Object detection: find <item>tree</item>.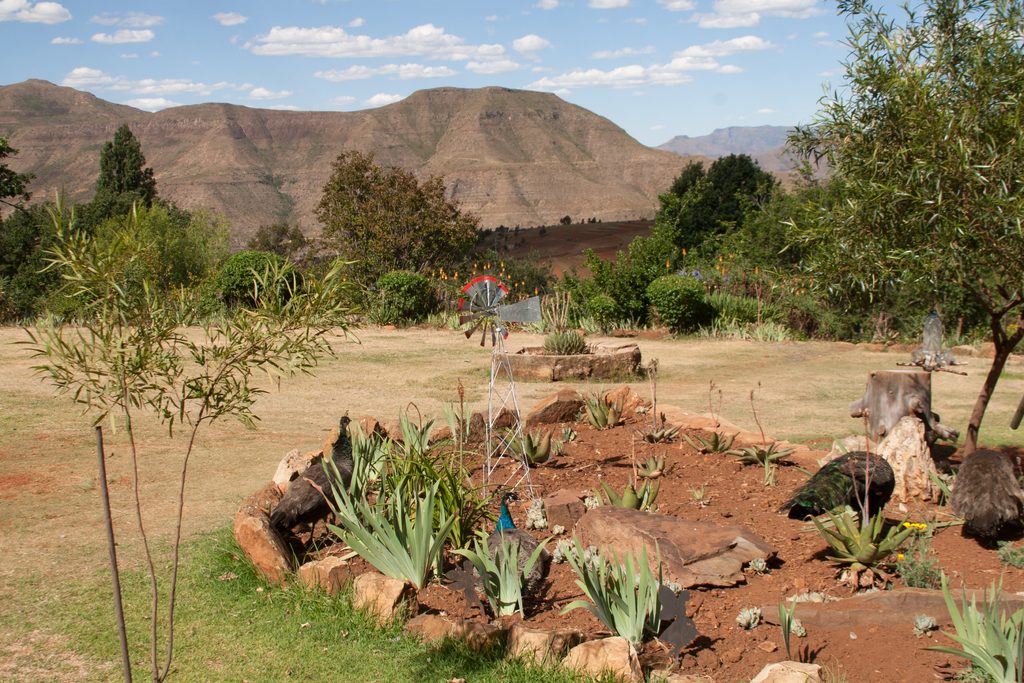
291/151/491/296.
